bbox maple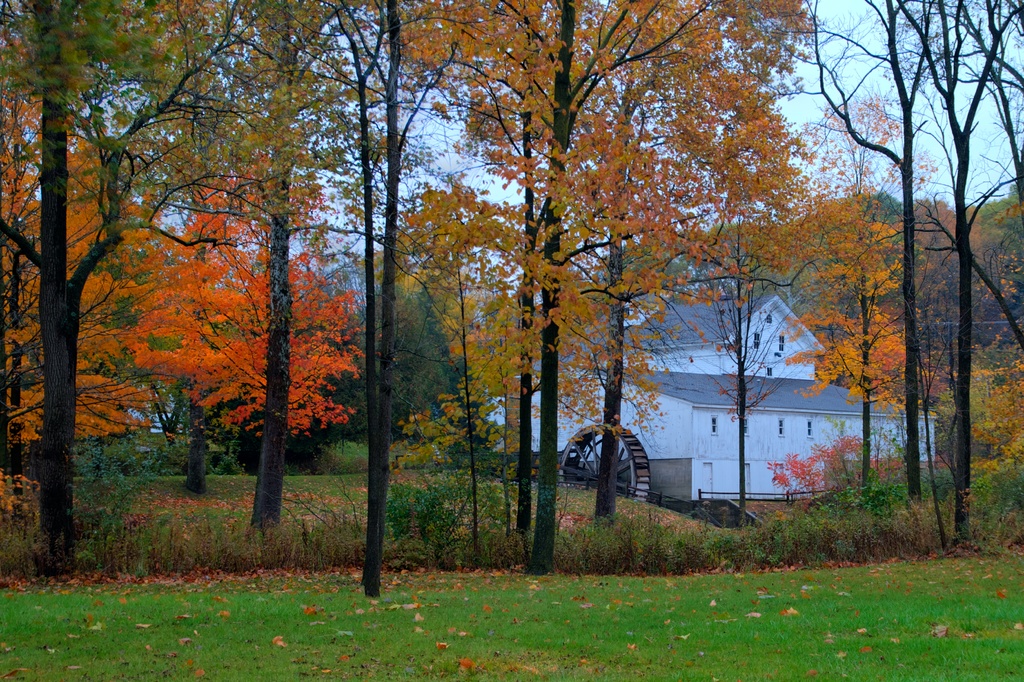
{"left": 536, "top": 2, "right": 575, "bottom": 580}
